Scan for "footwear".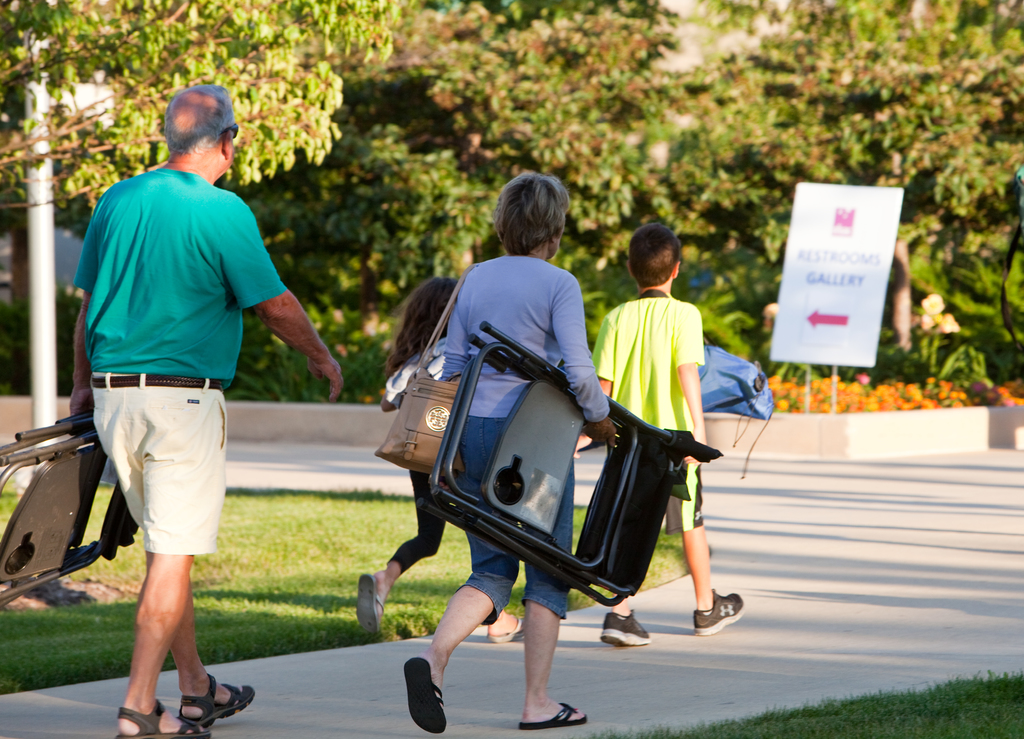
Scan result: {"x1": 516, "y1": 698, "x2": 589, "y2": 733}.
